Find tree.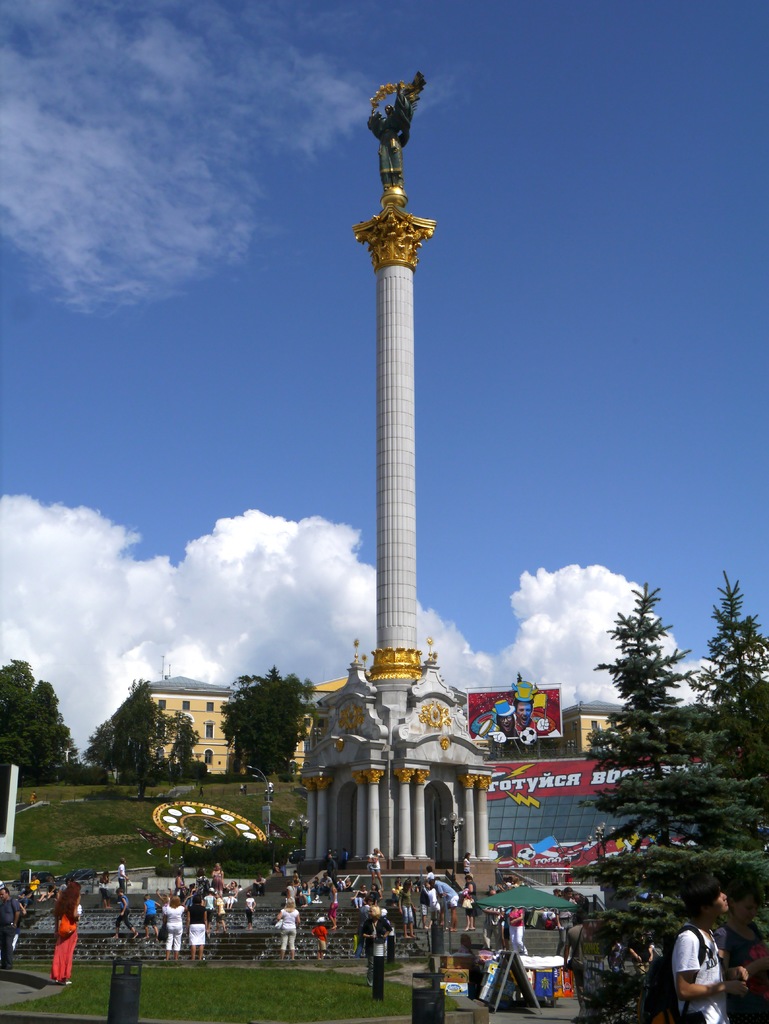
<region>218, 665, 321, 779</region>.
